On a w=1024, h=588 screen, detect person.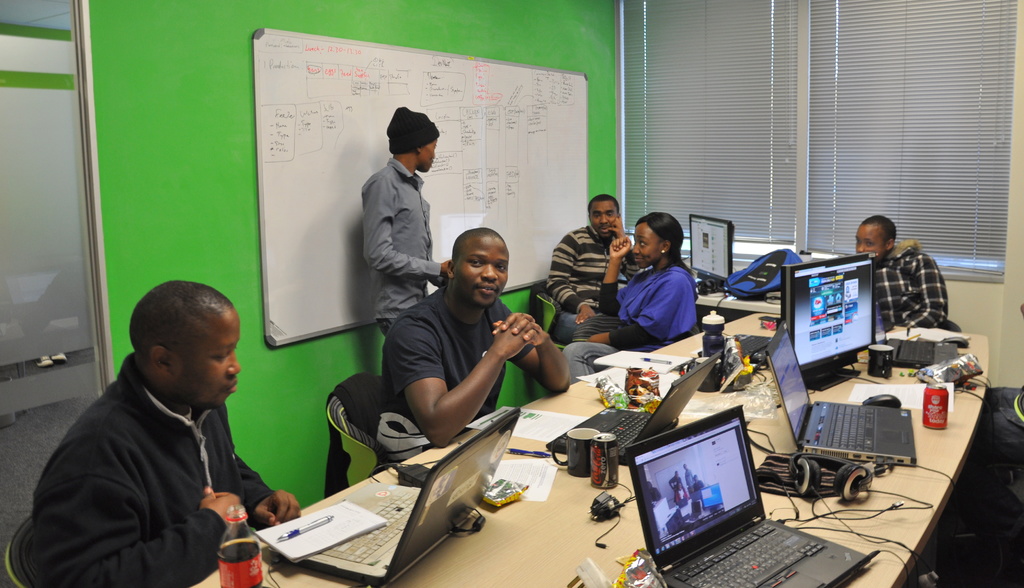
[left=371, top=226, right=573, bottom=445].
